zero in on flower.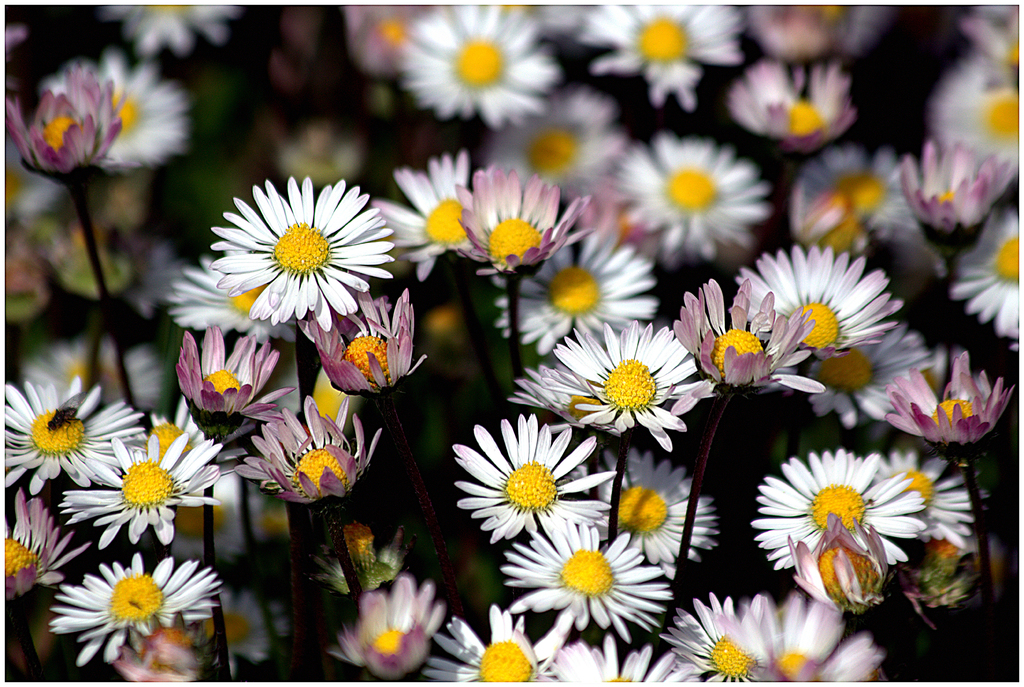
Zeroed in: pyautogui.locateOnScreen(0, 69, 119, 177).
